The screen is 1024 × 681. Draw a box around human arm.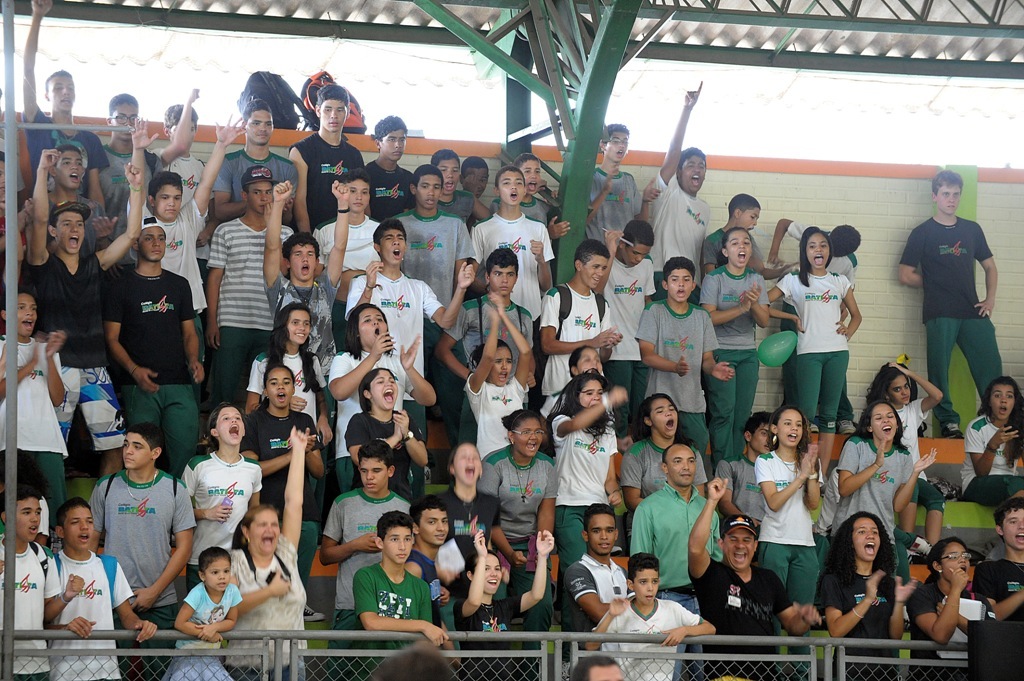
468 225 485 257.
